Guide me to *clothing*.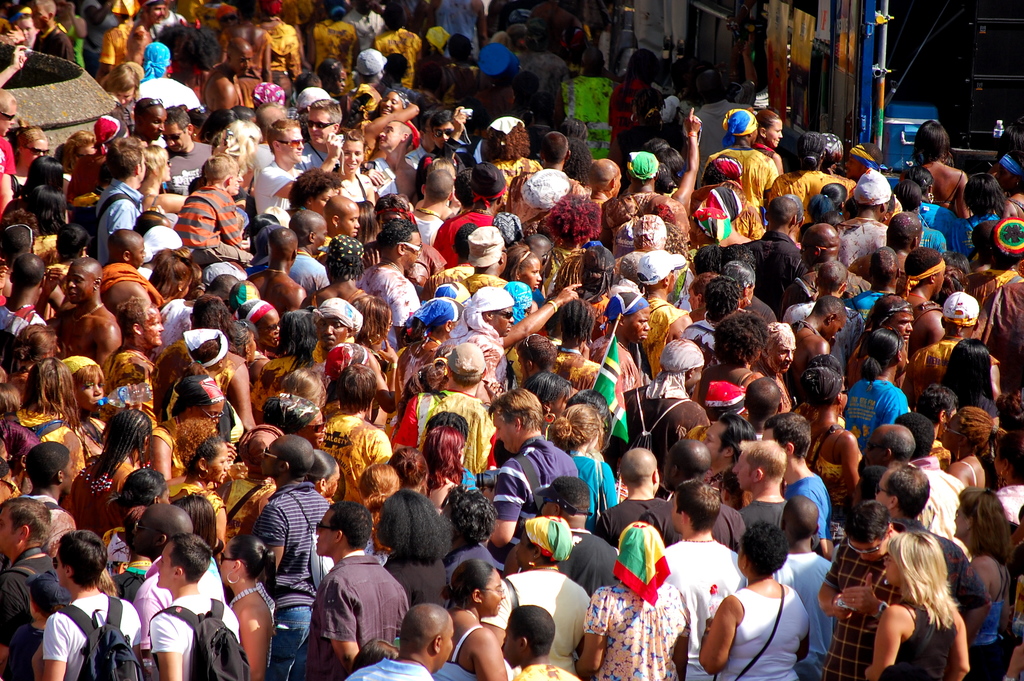
Guidance: [383,553,454,605].
